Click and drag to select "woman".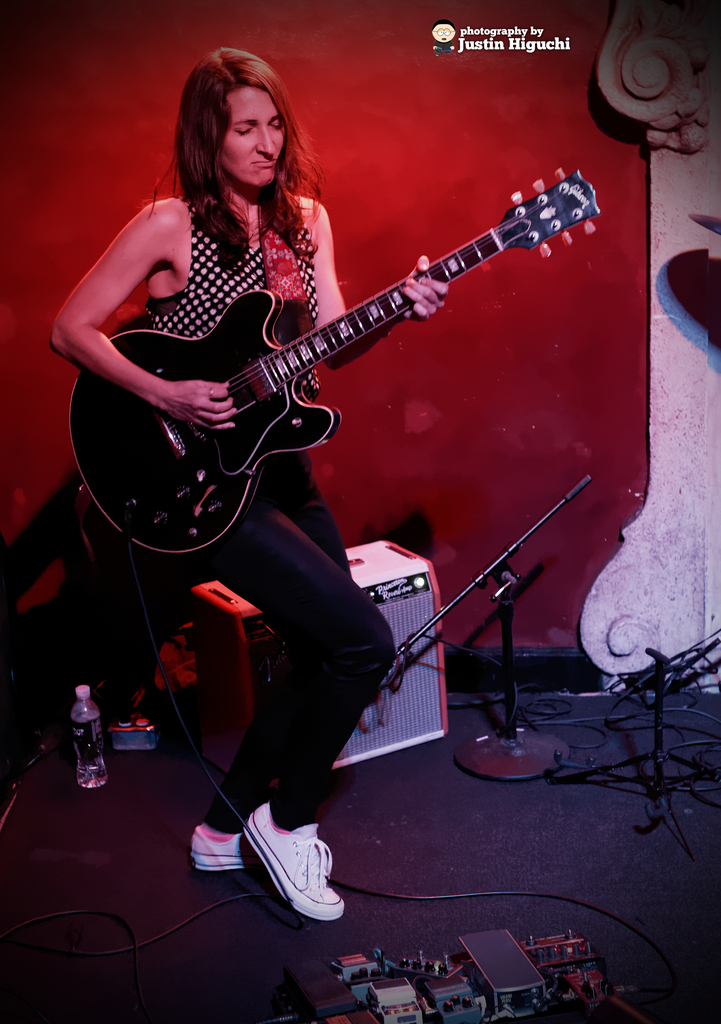
Selection: BBox(52, 44, 456, 925).
